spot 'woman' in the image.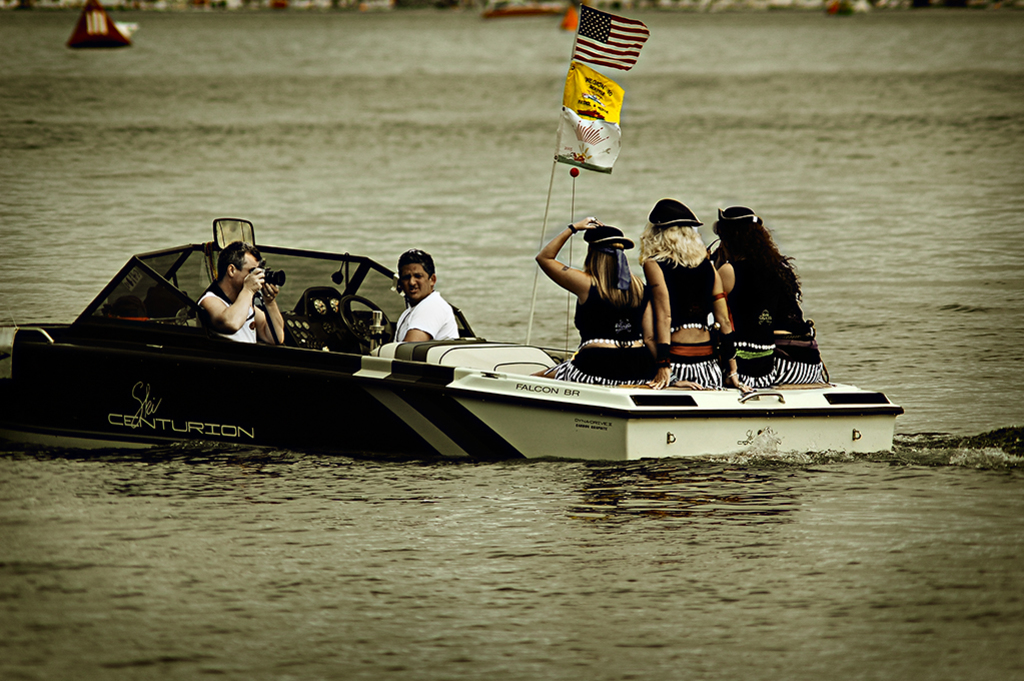
'woman' found at BBox(702, 207, 811, 394).
